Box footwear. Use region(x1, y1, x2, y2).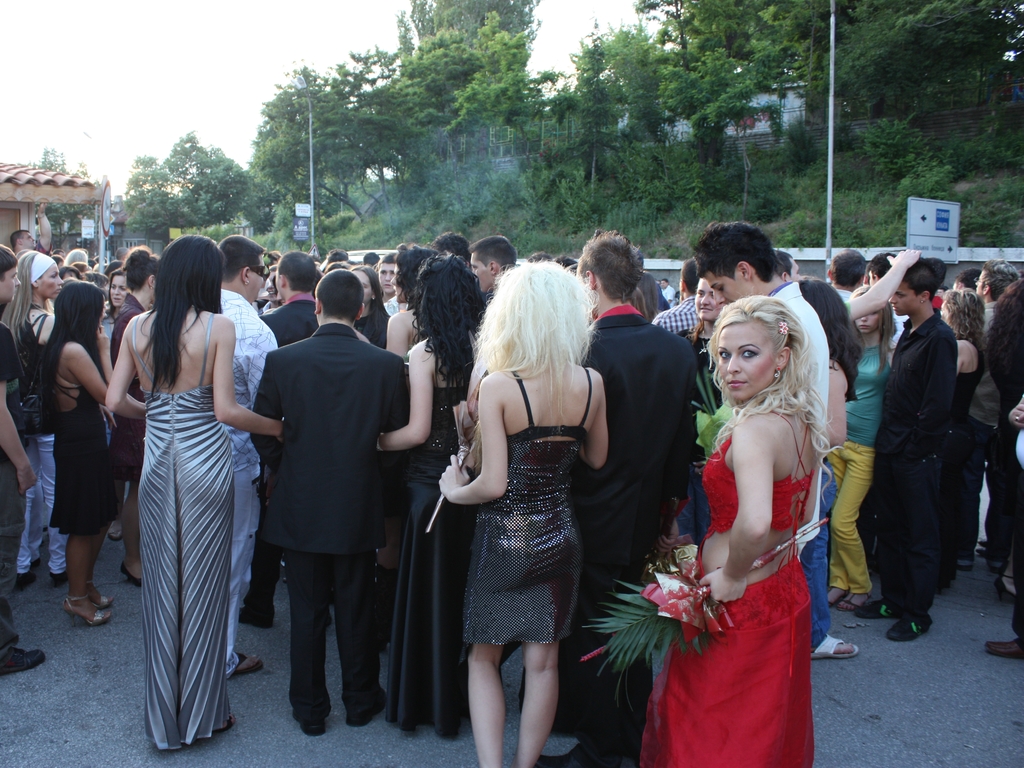
region(534, 744, 624, 767).
